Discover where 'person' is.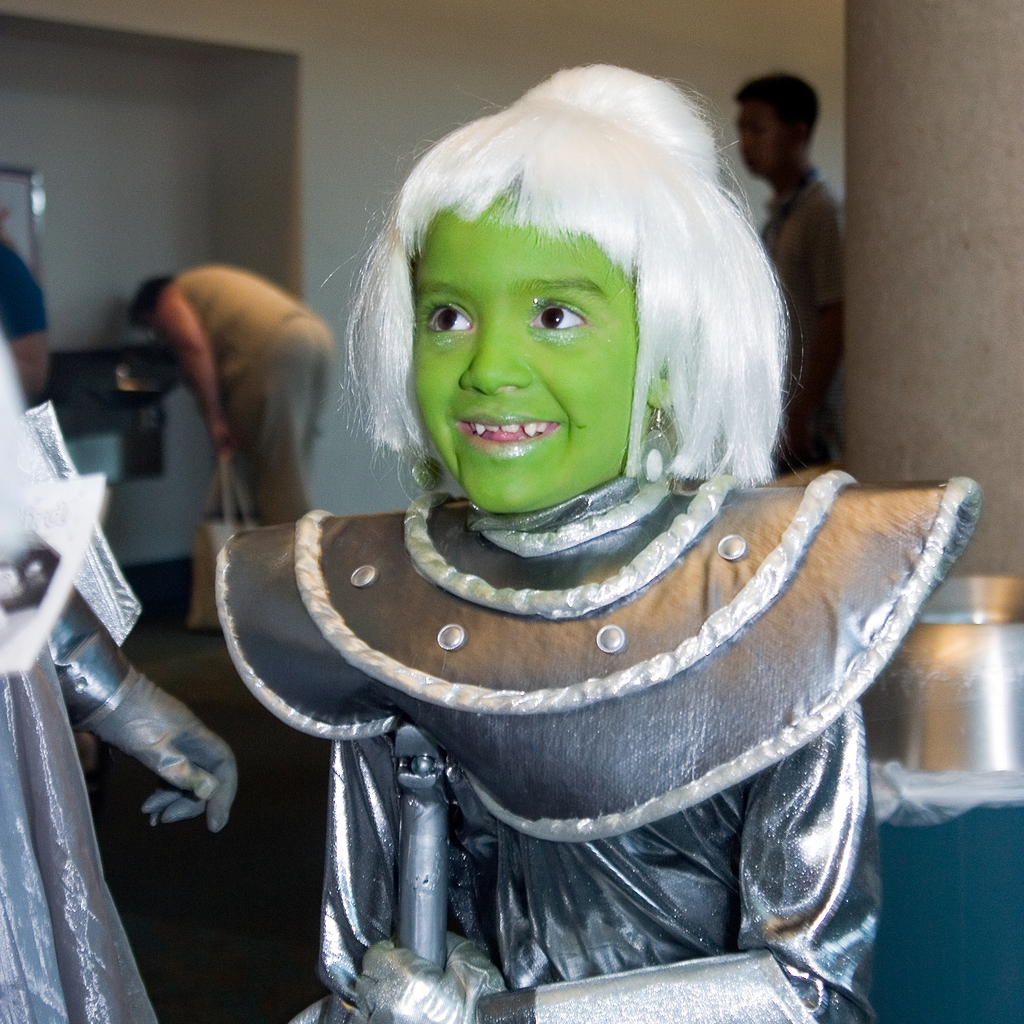
Discovered at locate(733, 71, 847, 475).
